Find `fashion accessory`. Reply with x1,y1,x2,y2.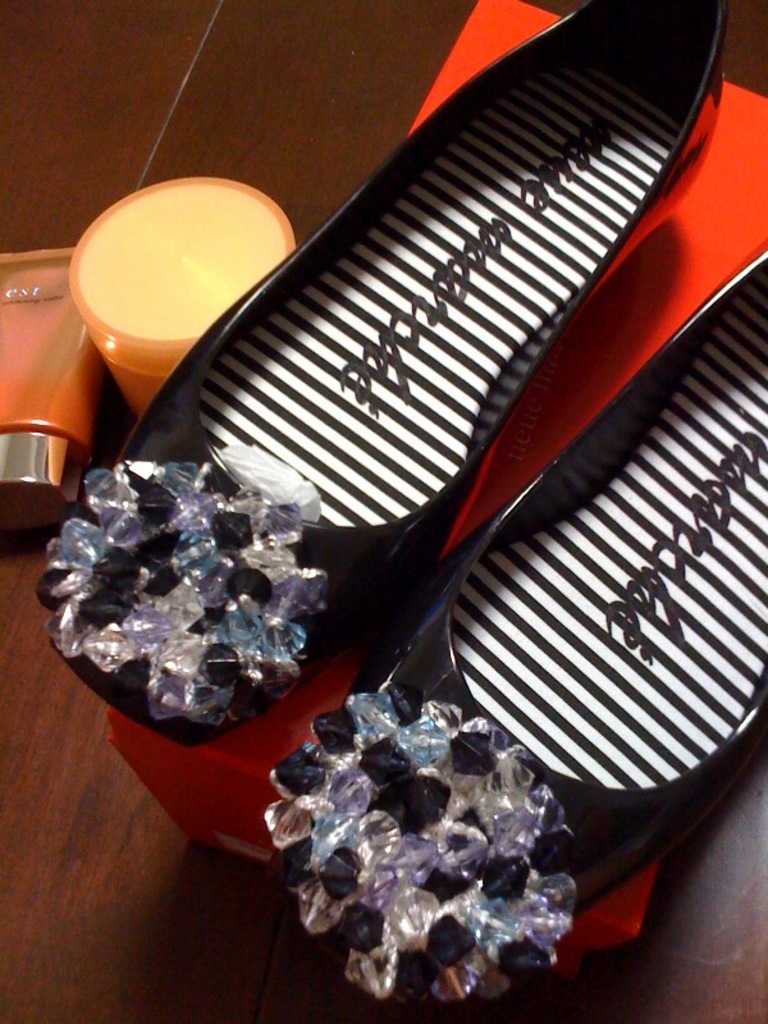
36,0,727,744.
